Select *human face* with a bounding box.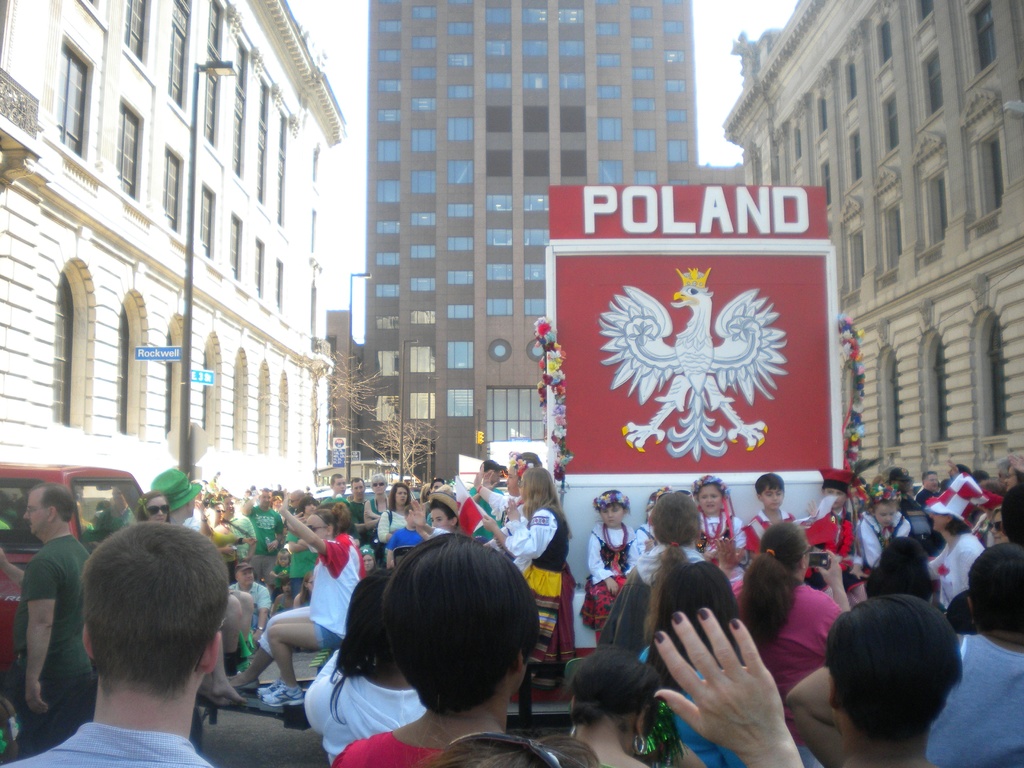
354,477,365,499.
